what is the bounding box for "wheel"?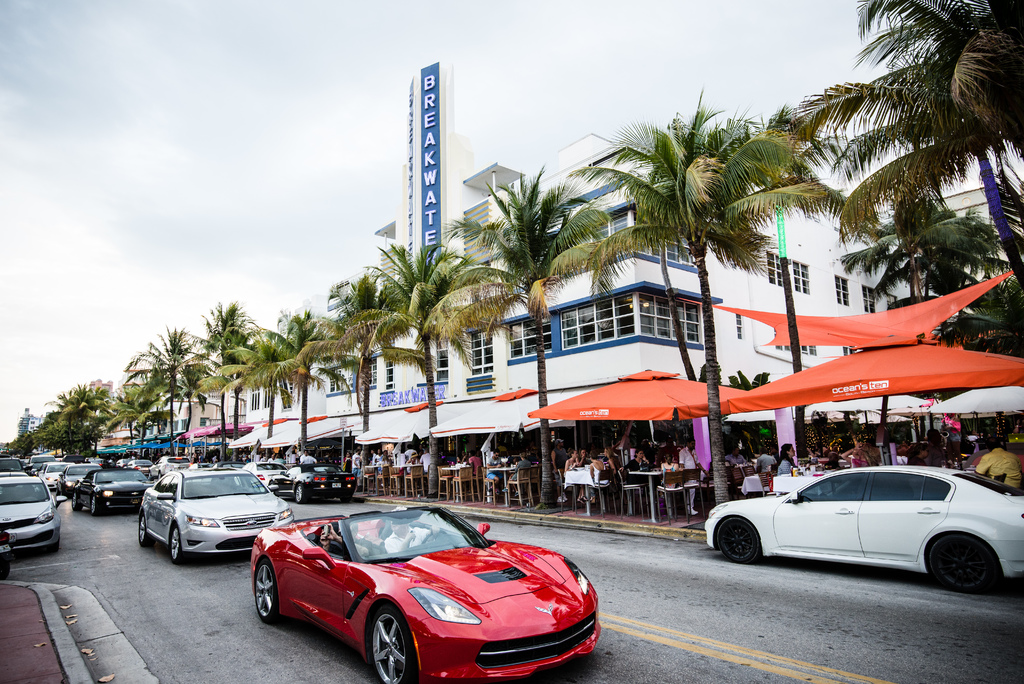
341:494:351:504.
